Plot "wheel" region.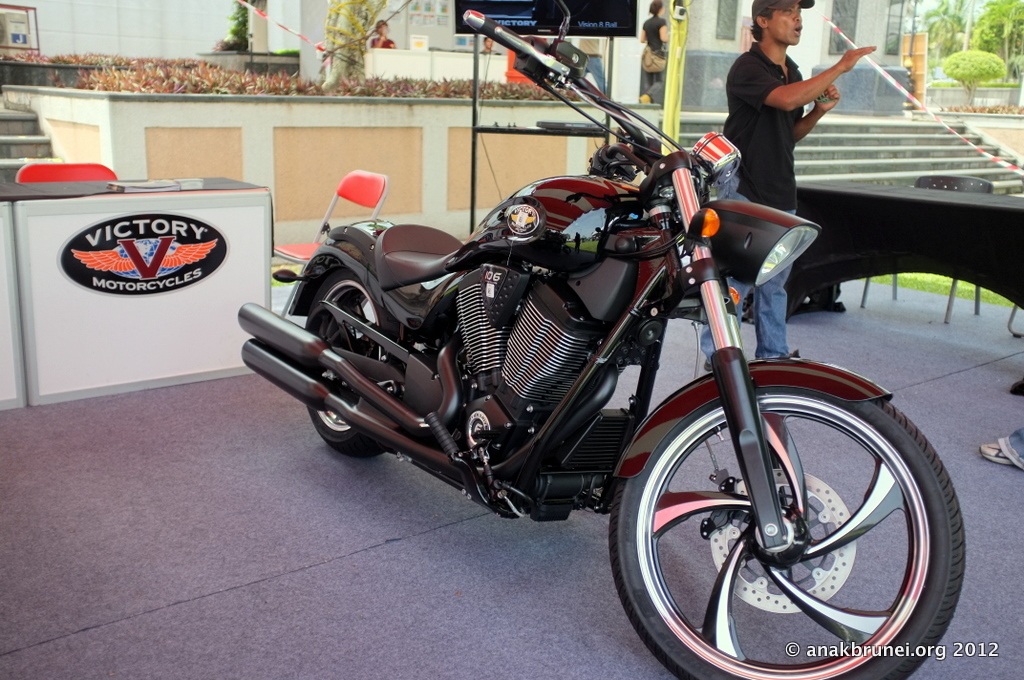
Plotted at box=[307, 268, 393, 457].
